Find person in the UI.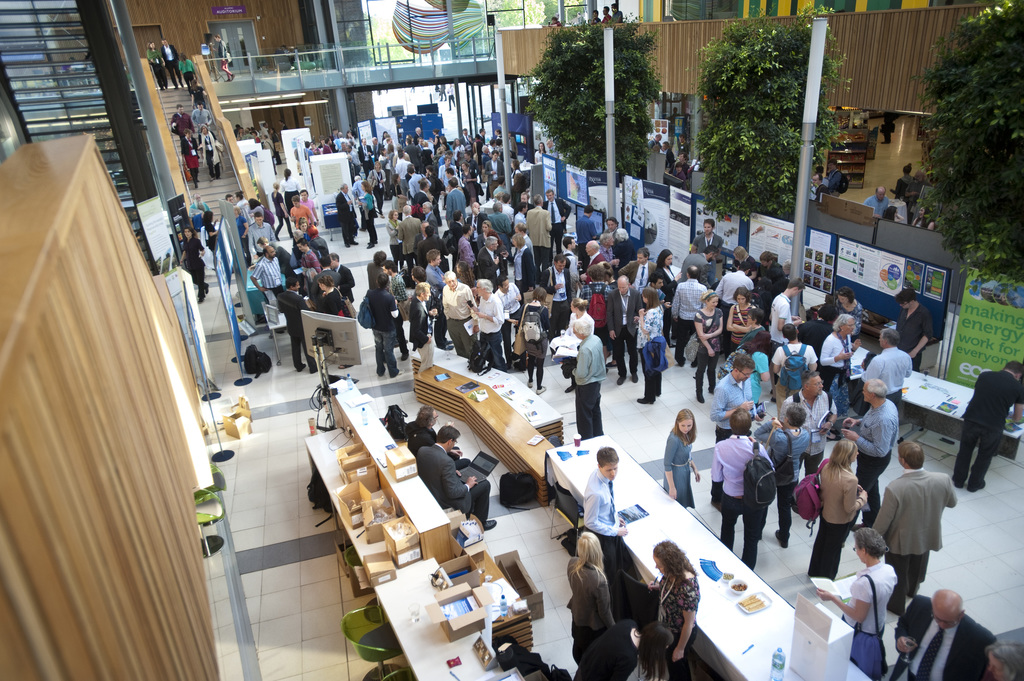
UI element at x1=874, y1=202, x2=907, y2=221.
